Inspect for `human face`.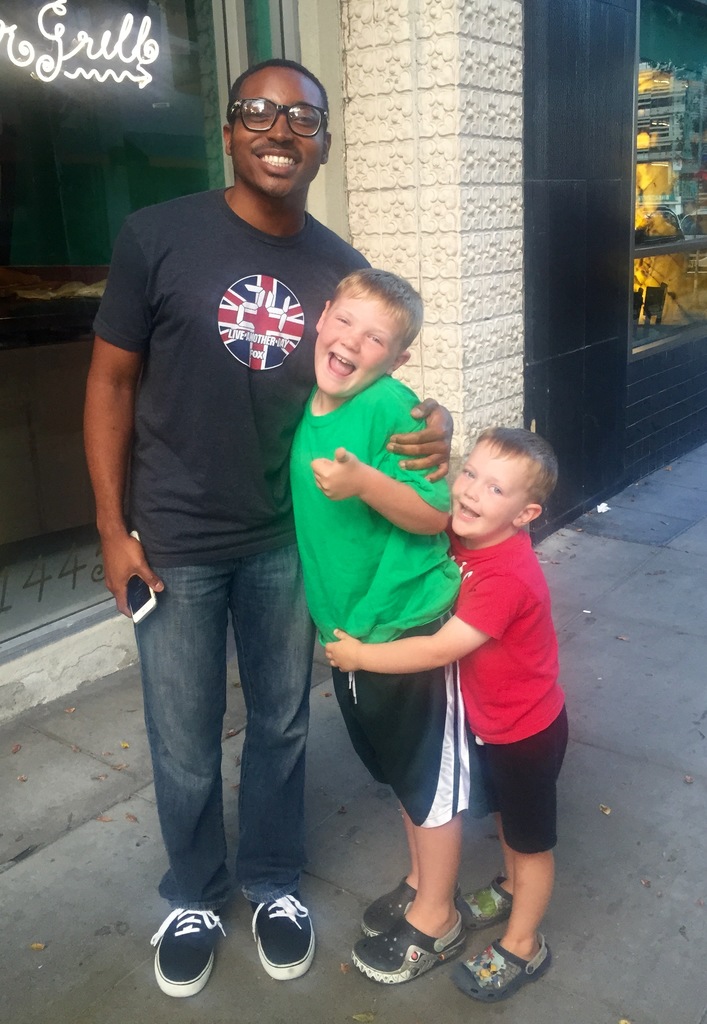
Inspection: [x1=450, y1=442, x2=529, y2=540].
